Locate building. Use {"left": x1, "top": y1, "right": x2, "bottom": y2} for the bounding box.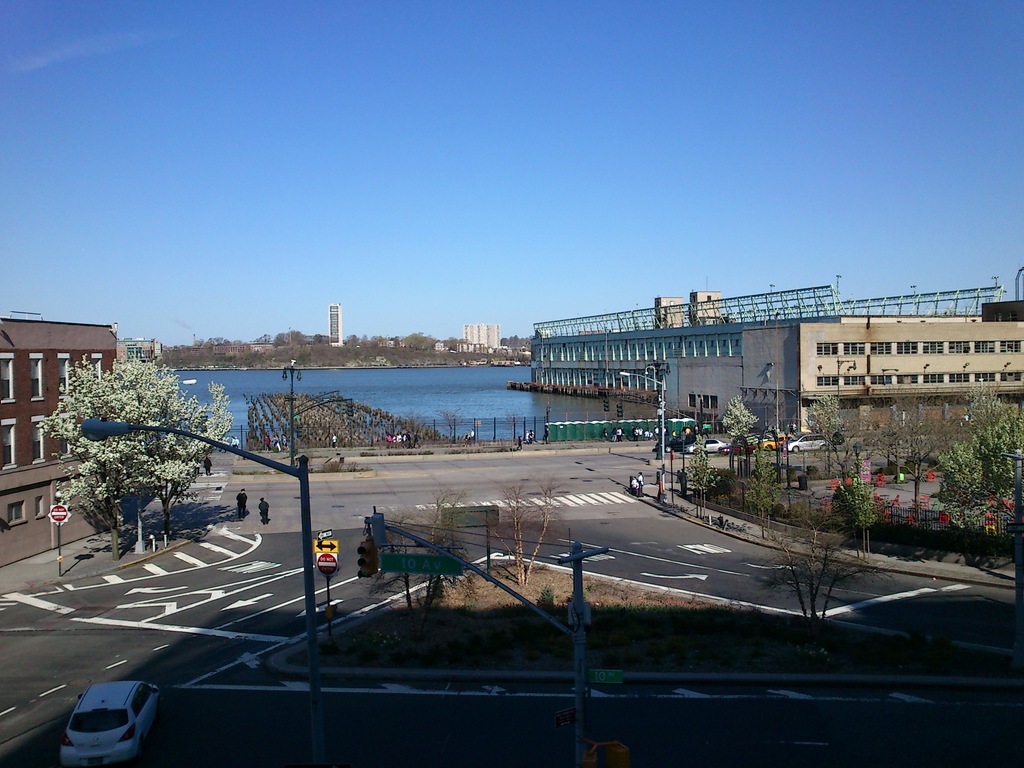
{"left": 0, "top": 316, "right": 126, "bottom": 569}.
